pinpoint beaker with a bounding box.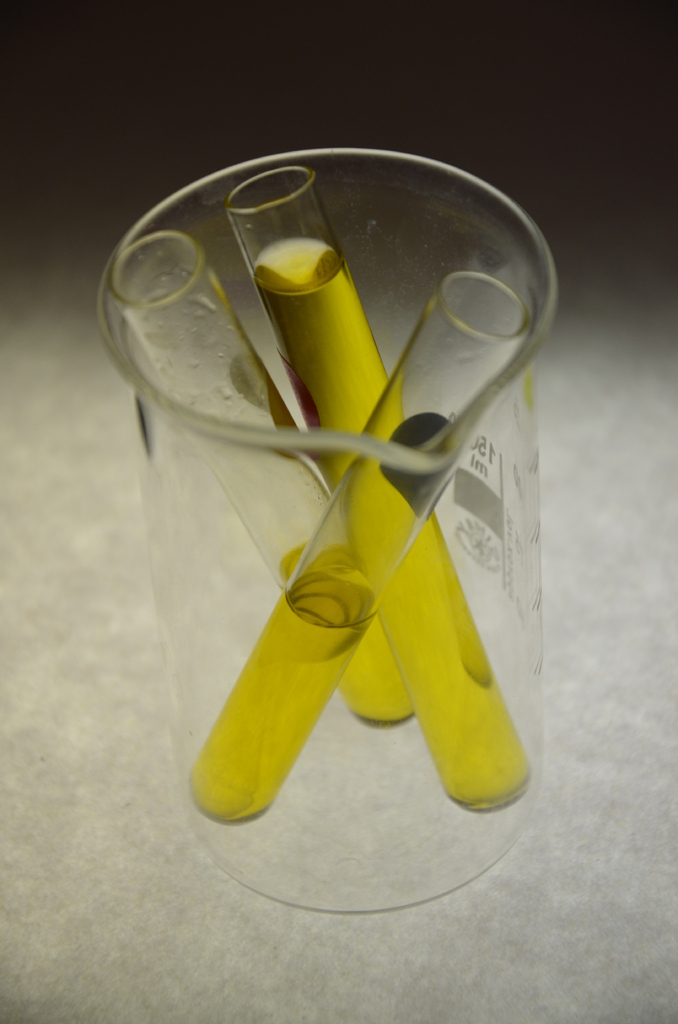
(101,151,558,916).
